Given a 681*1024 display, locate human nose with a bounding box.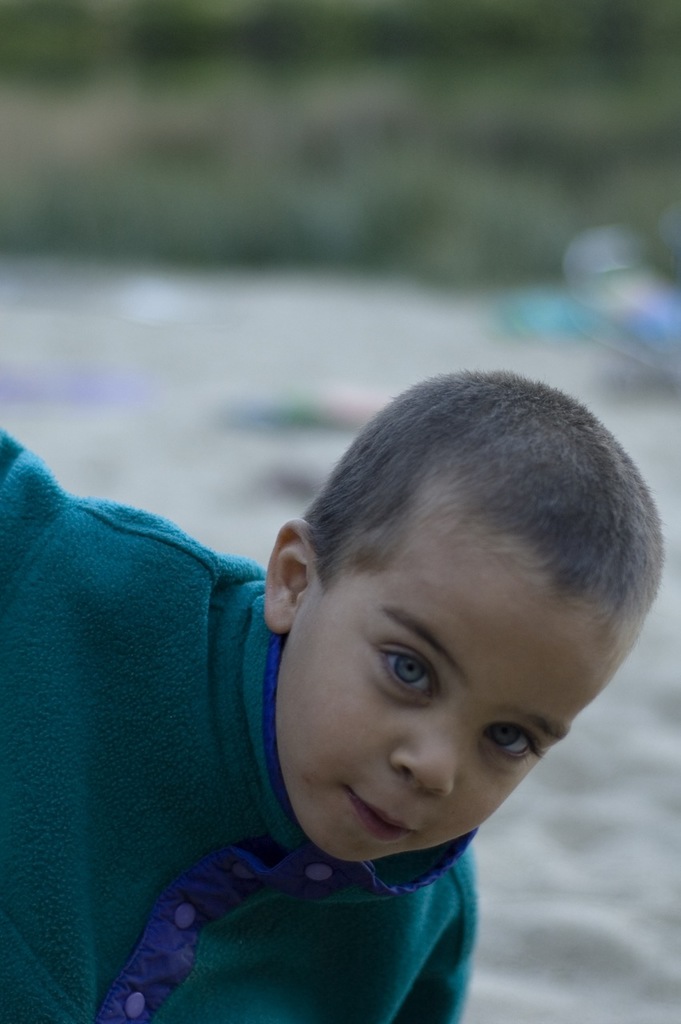
Located: 388,722,459,801.
